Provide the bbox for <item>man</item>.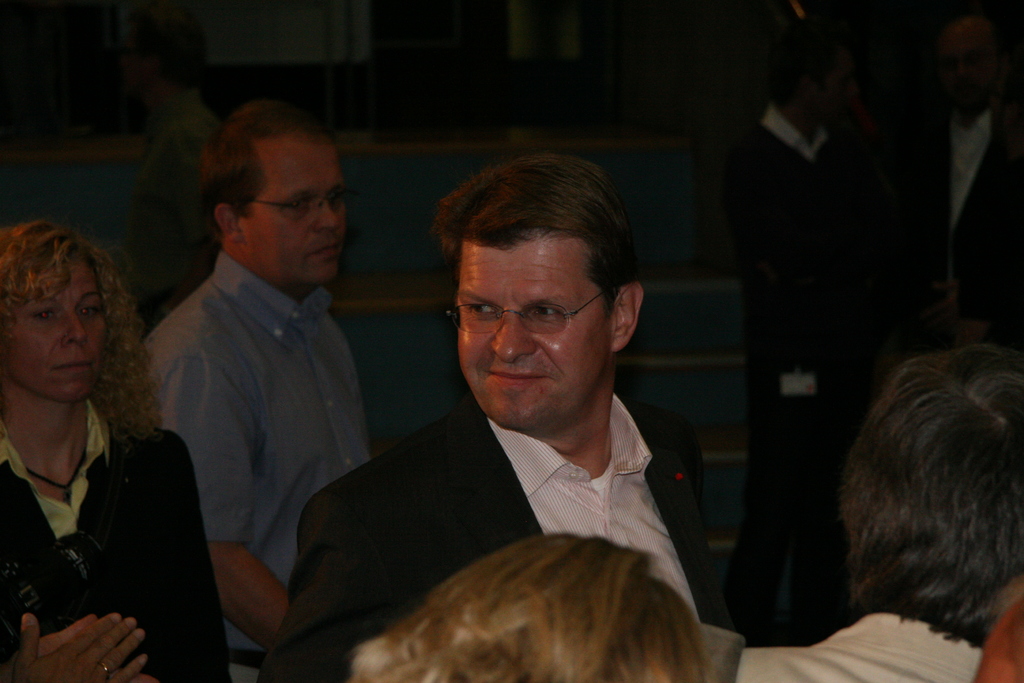
<box>255,152,751,682</box>.
